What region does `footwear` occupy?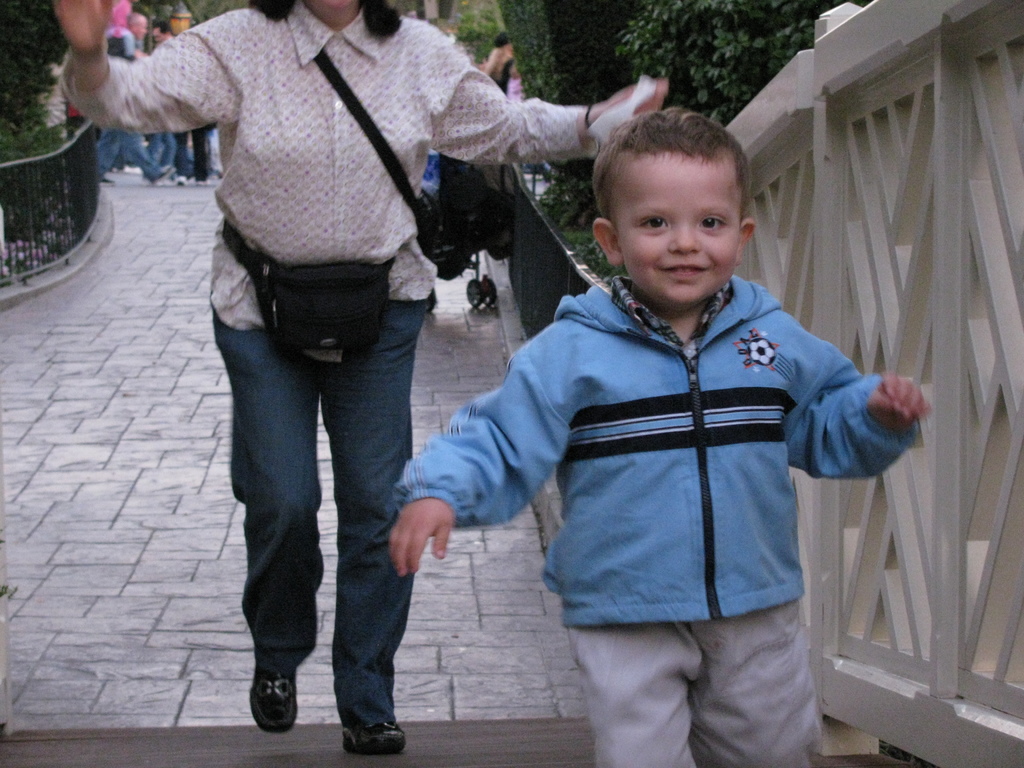
bbox(340, 721, 404, 754).
